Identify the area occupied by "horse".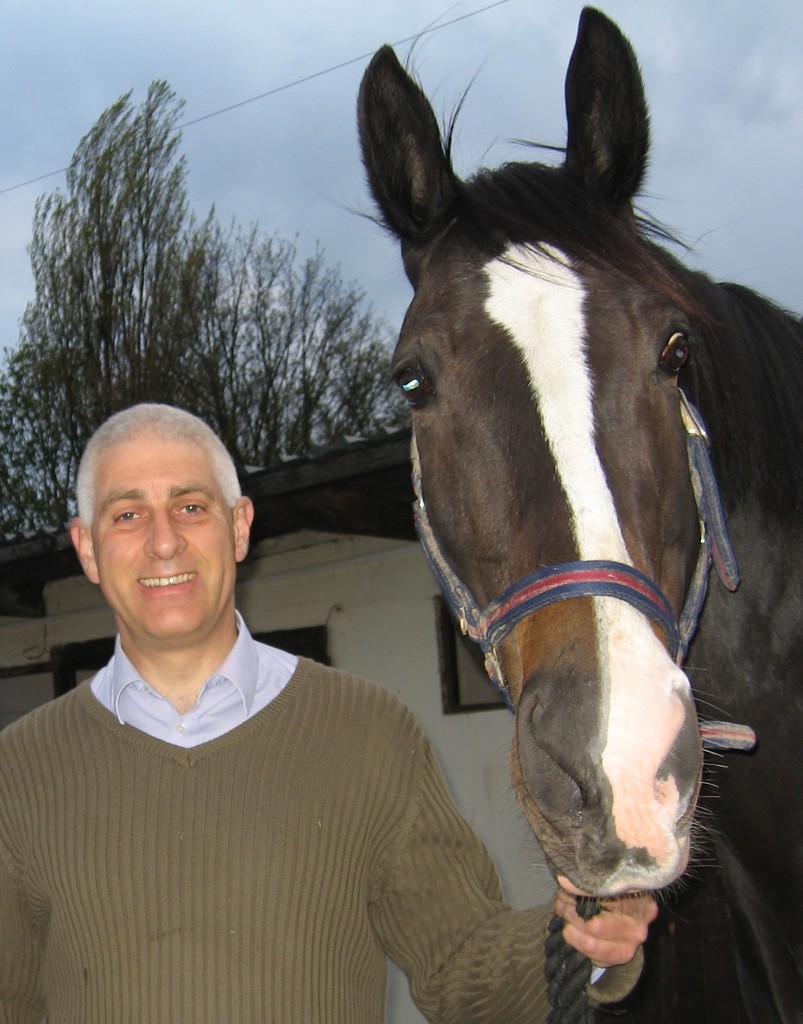
Area: crop(320, 0, 802, 1023).
